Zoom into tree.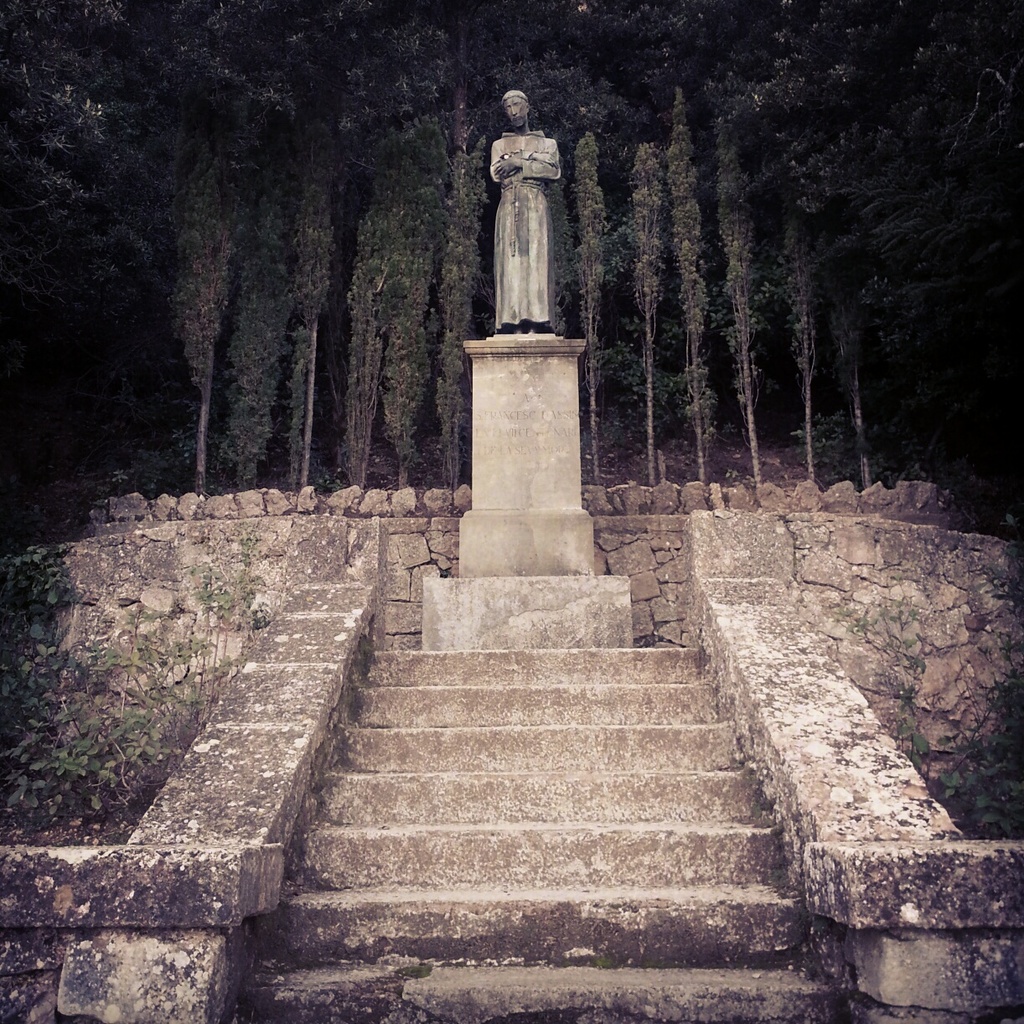
Zoom target: detection(551, 158, 573, 329).
